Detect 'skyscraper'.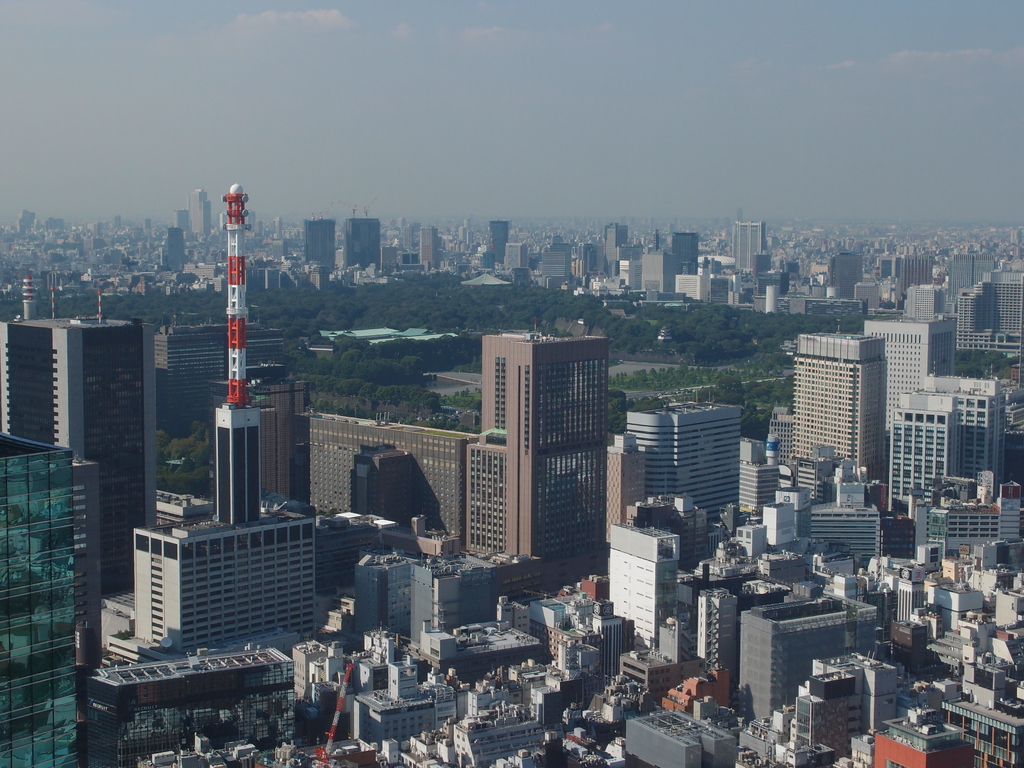
Detected at {"left": 789, "top": 331, "right": 884, "bottom": 483}.
